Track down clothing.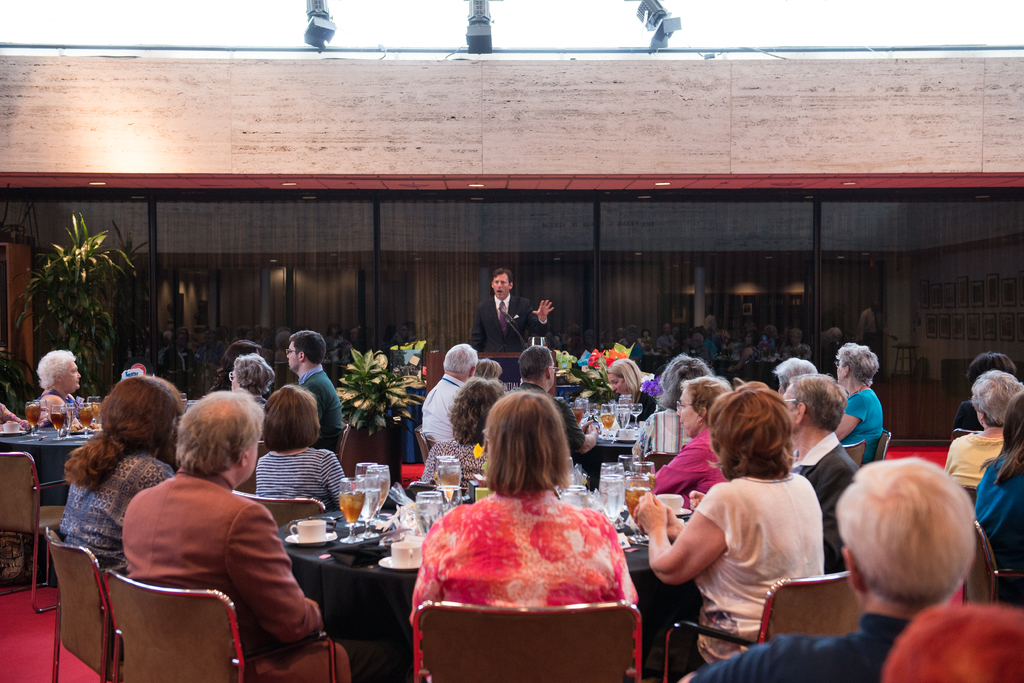
Tracked to (x1=942, y1=428, x2=1005, y2=490).
